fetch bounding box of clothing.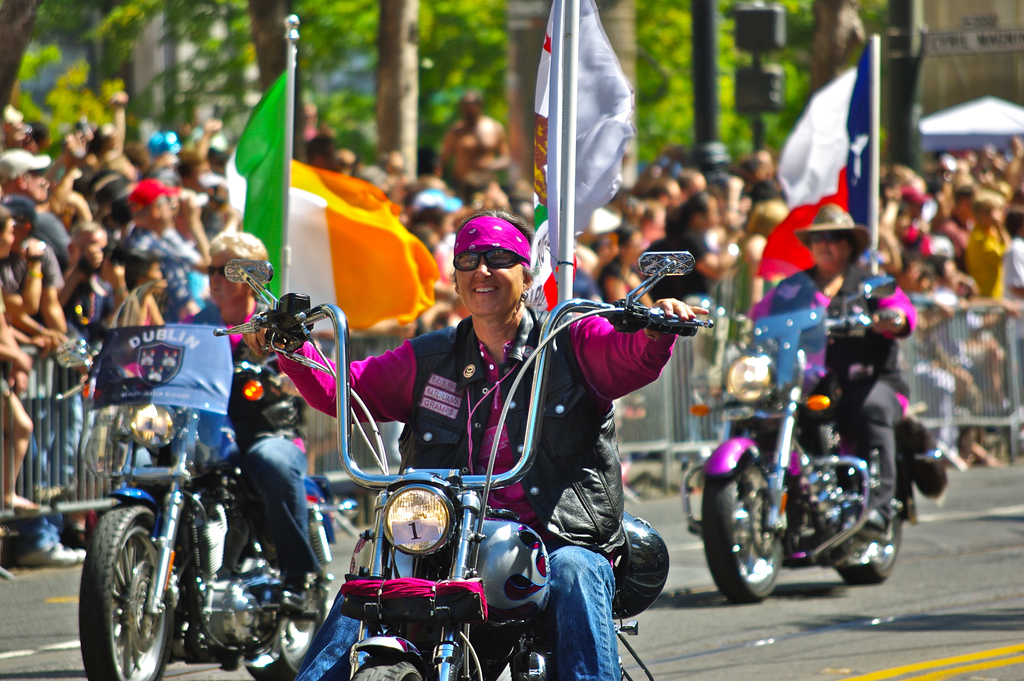
Bbox: l=275, t=313, r=676, b=680.
